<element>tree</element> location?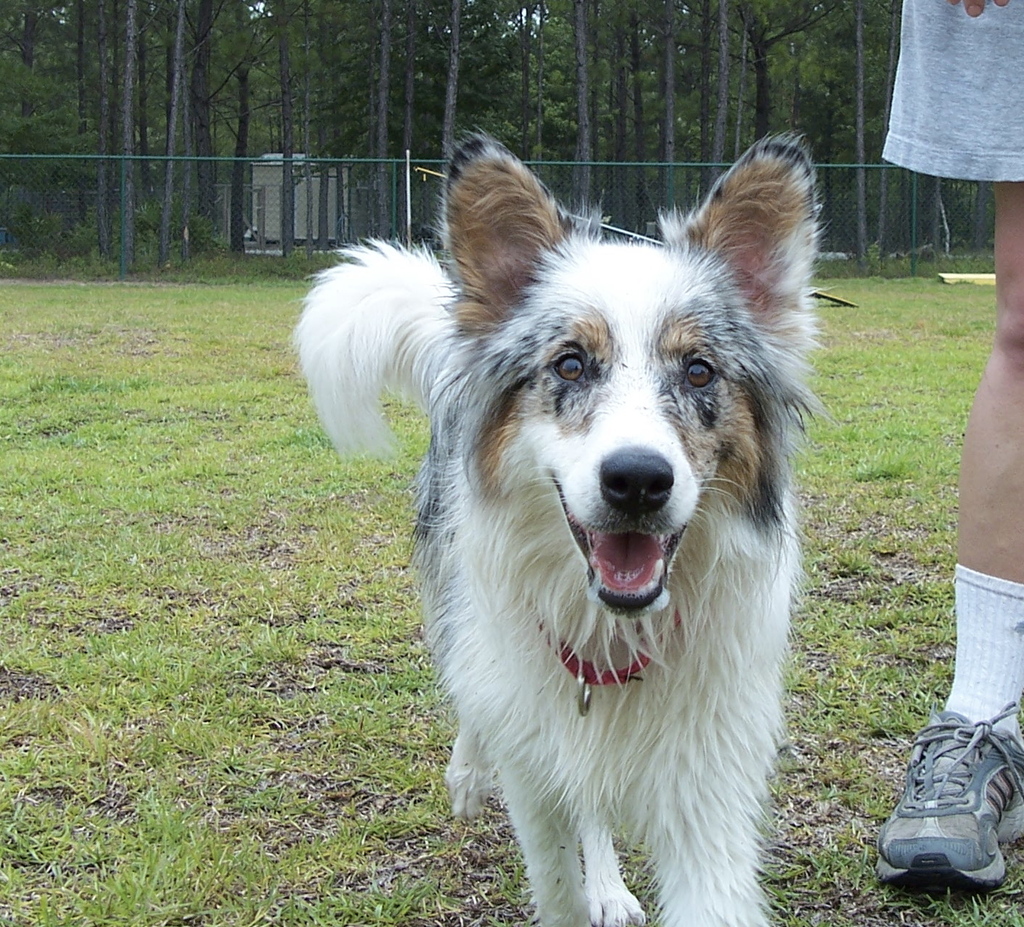
detection(310, 0, 334, 251)
